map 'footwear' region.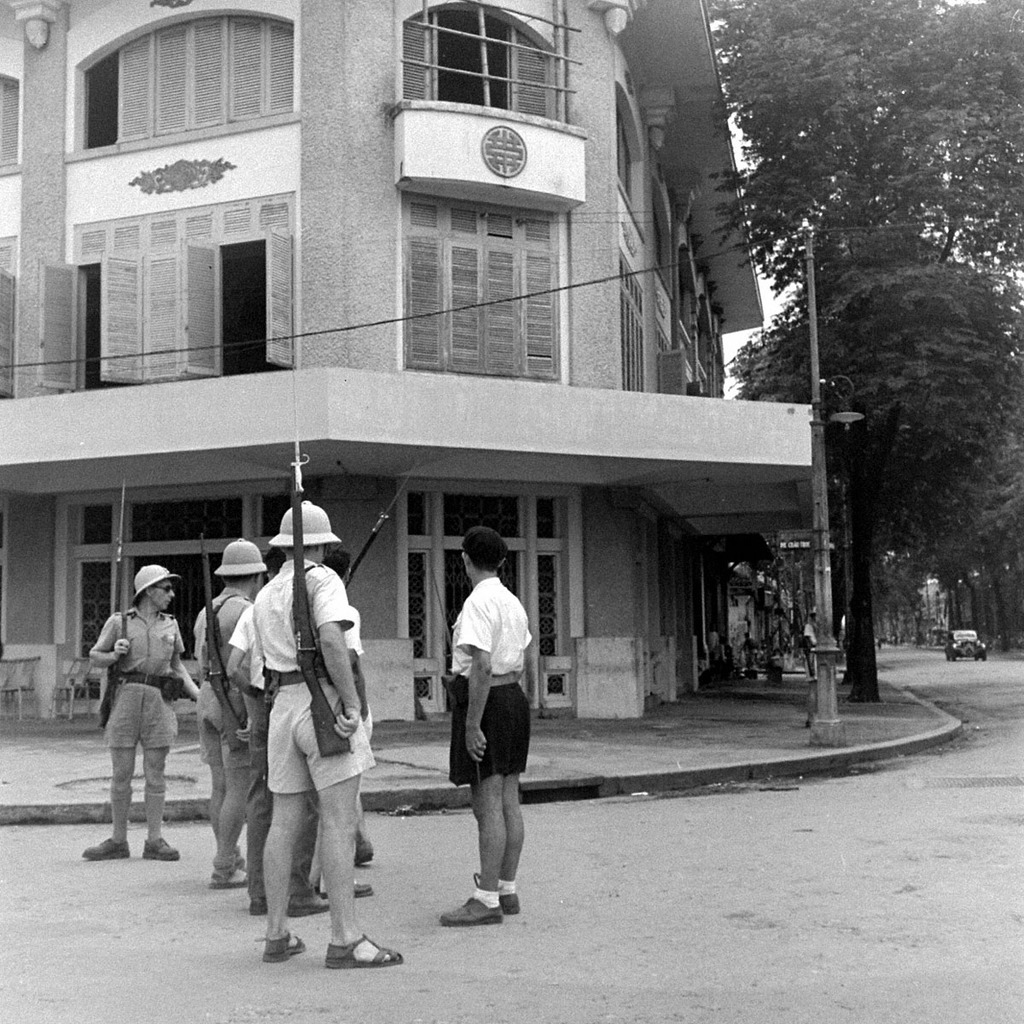
Mapped to 438, 896, 504, 922.
